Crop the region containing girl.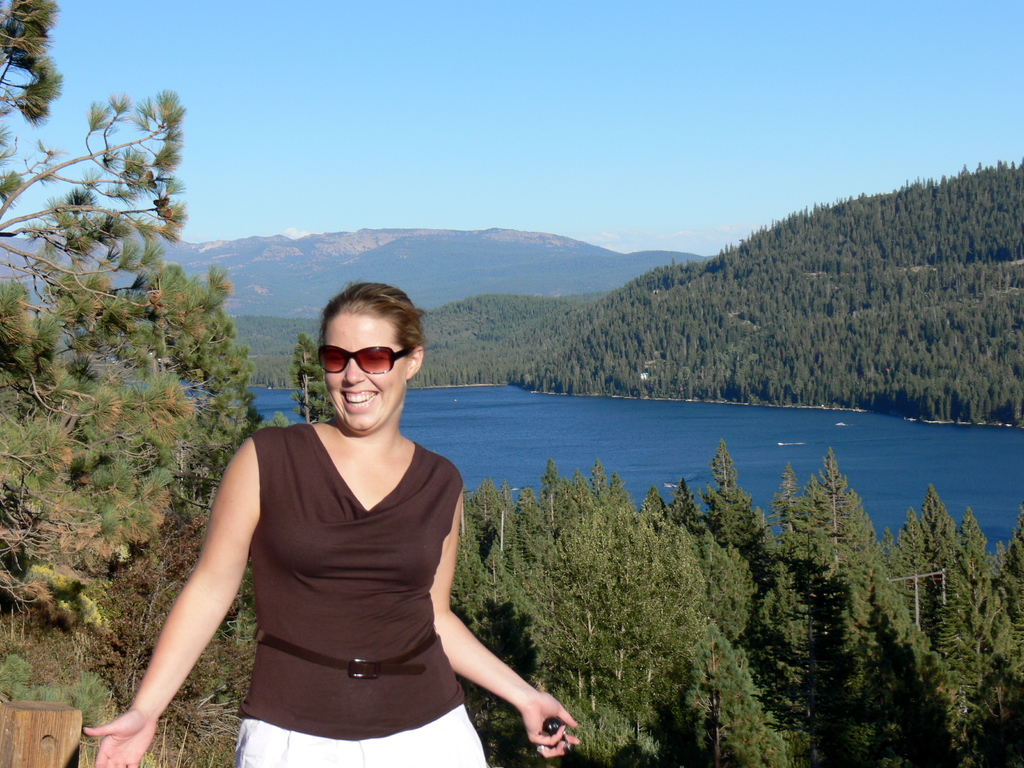
Crop region: Rect(85, 281, 579, 767).
